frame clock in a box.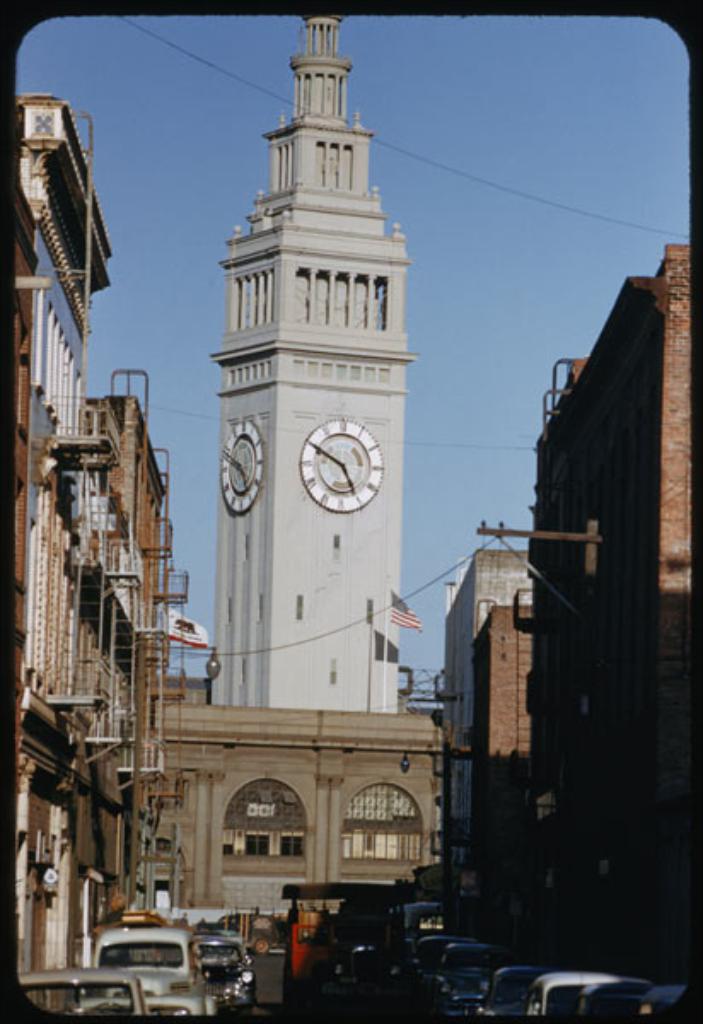
(x1=299, y1=422, x2=386, y2=515).
